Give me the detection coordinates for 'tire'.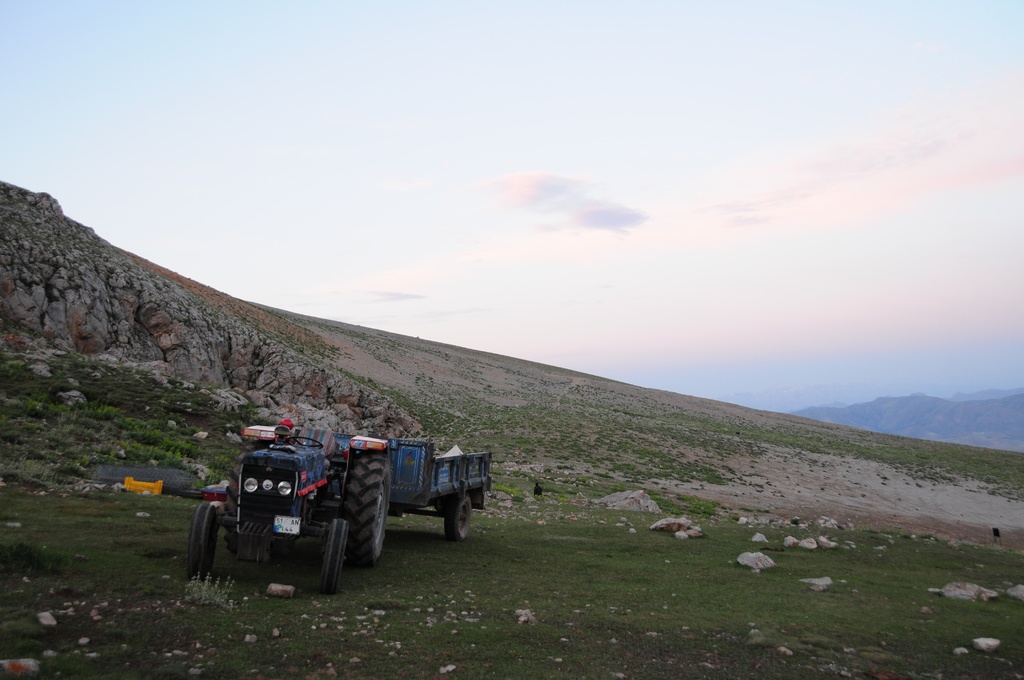
[x1=223, y1=445, x2=264, y2=555].
